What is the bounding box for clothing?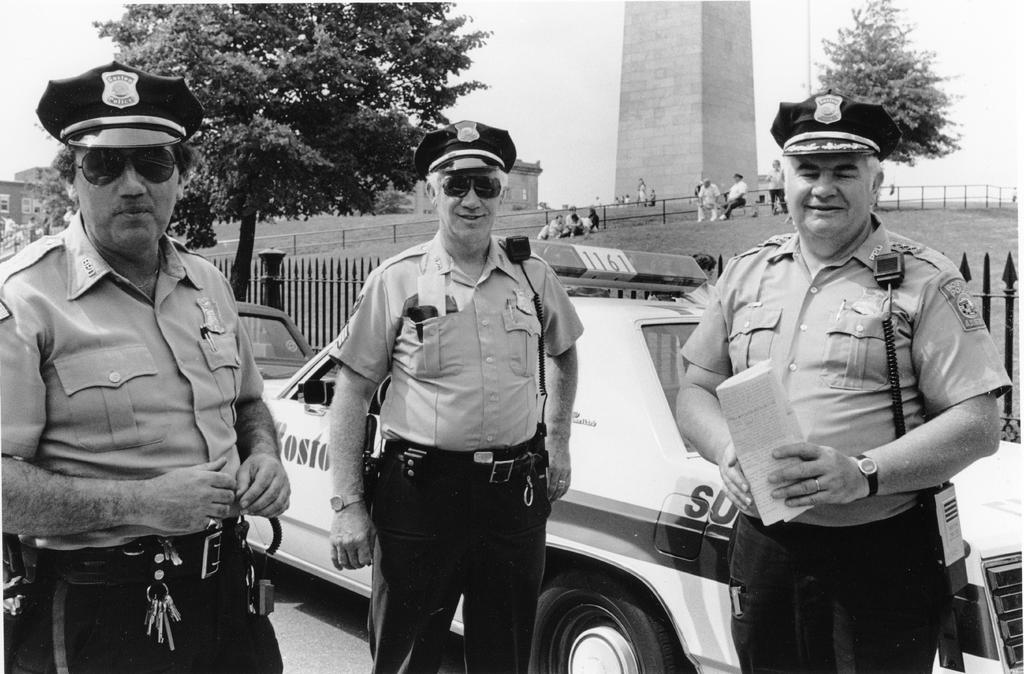
(left=764, top=164, right=790, bottom=216).
